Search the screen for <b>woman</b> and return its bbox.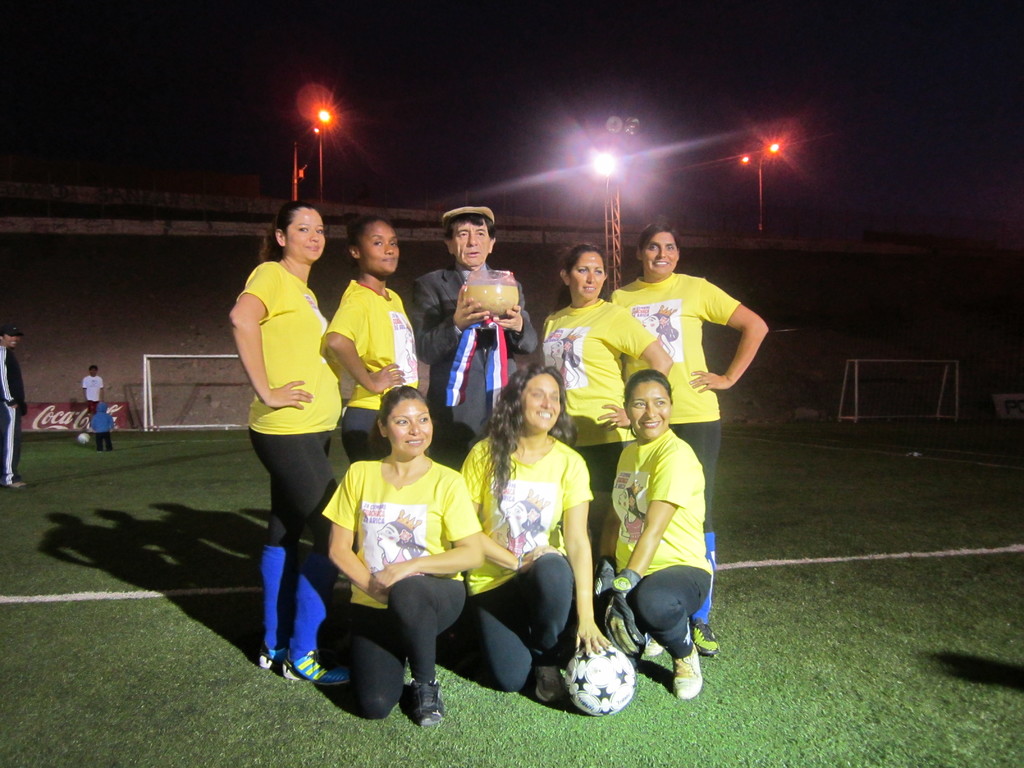
Found: detection(318, 383, 479, 728).
